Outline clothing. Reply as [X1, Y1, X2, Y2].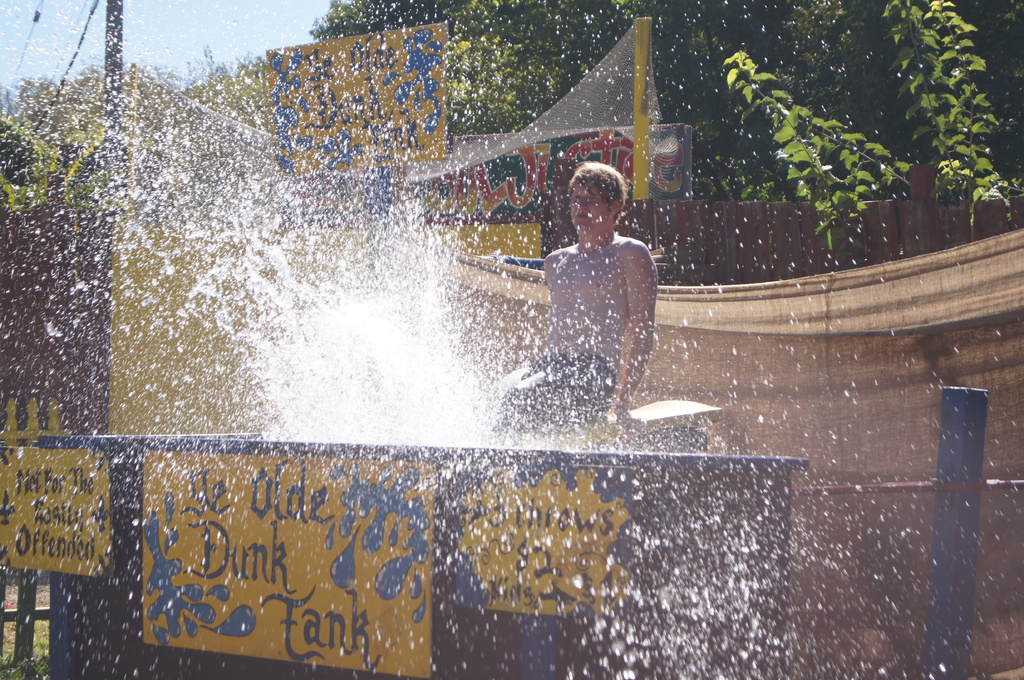
[488, 231, 630, 433].
